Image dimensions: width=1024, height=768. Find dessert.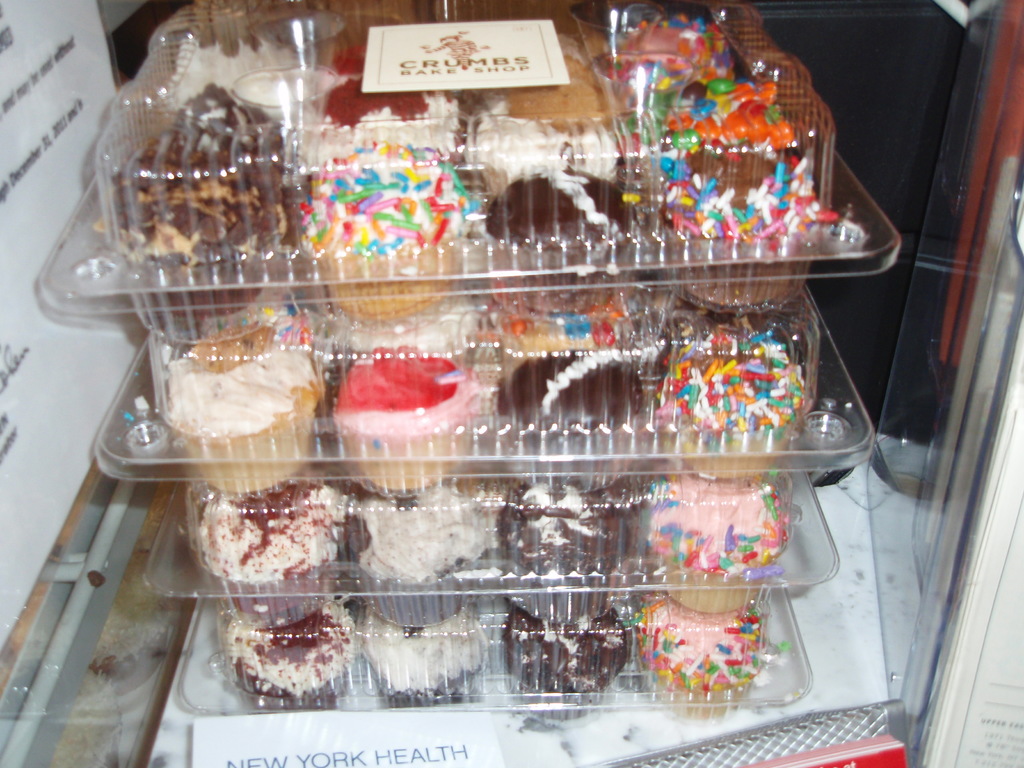
[x1=215, y1=605, x2=369, y2=722].
